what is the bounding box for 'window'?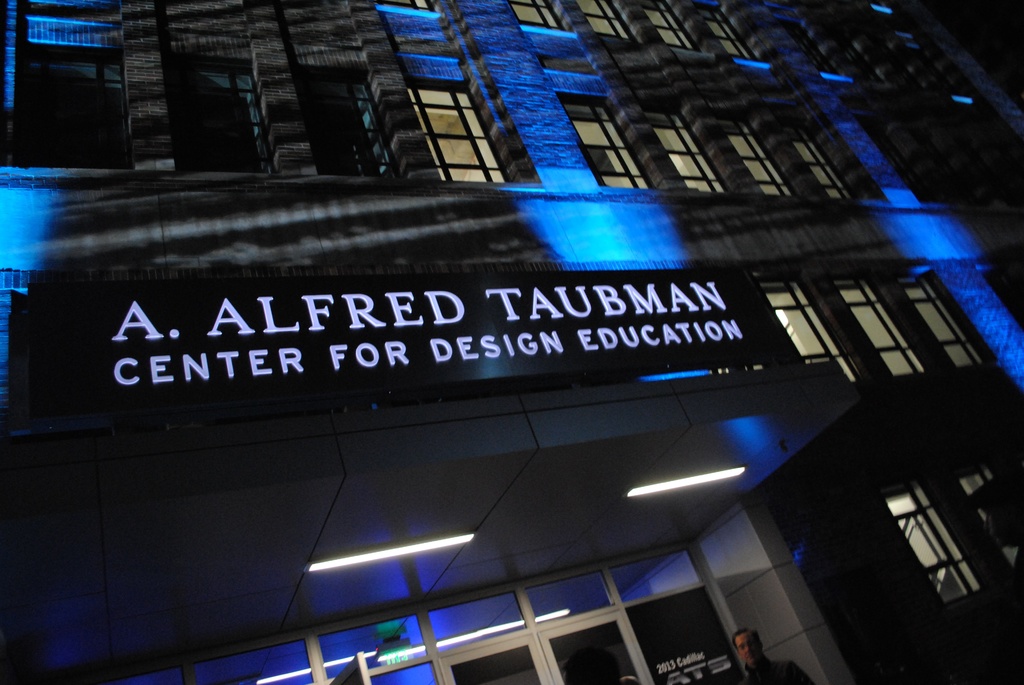
region(18, 45, 130, 169).
